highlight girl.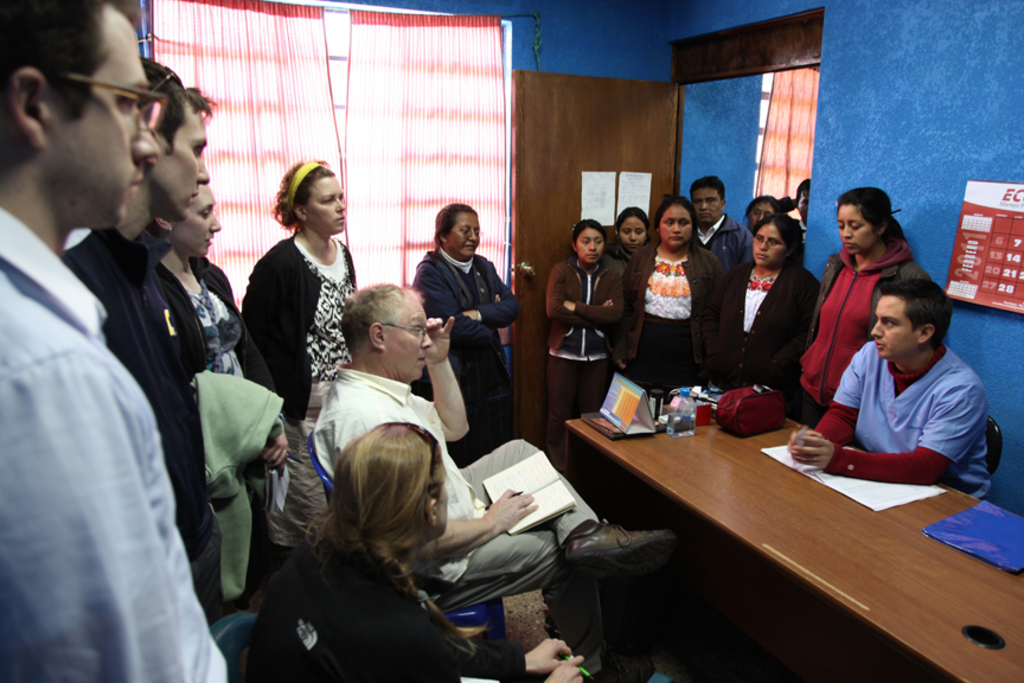
Highlighted region: Rect(792, 185, 928, 421).
